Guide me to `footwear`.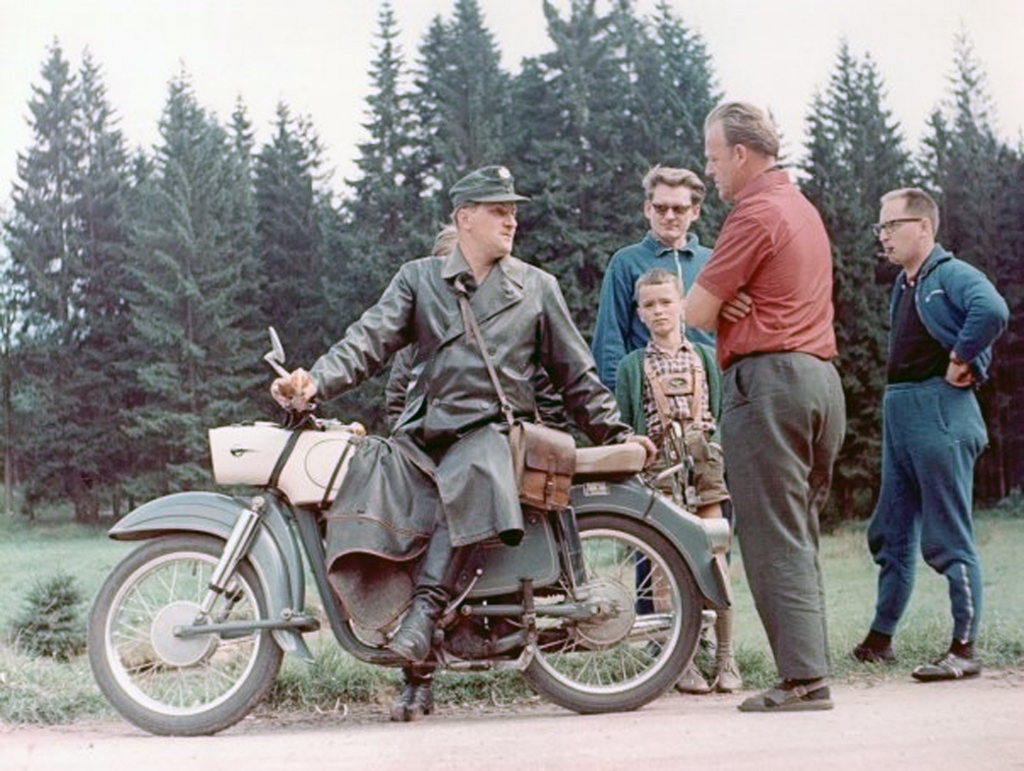
Guidance: BBox(381, 528, 478, 664).
